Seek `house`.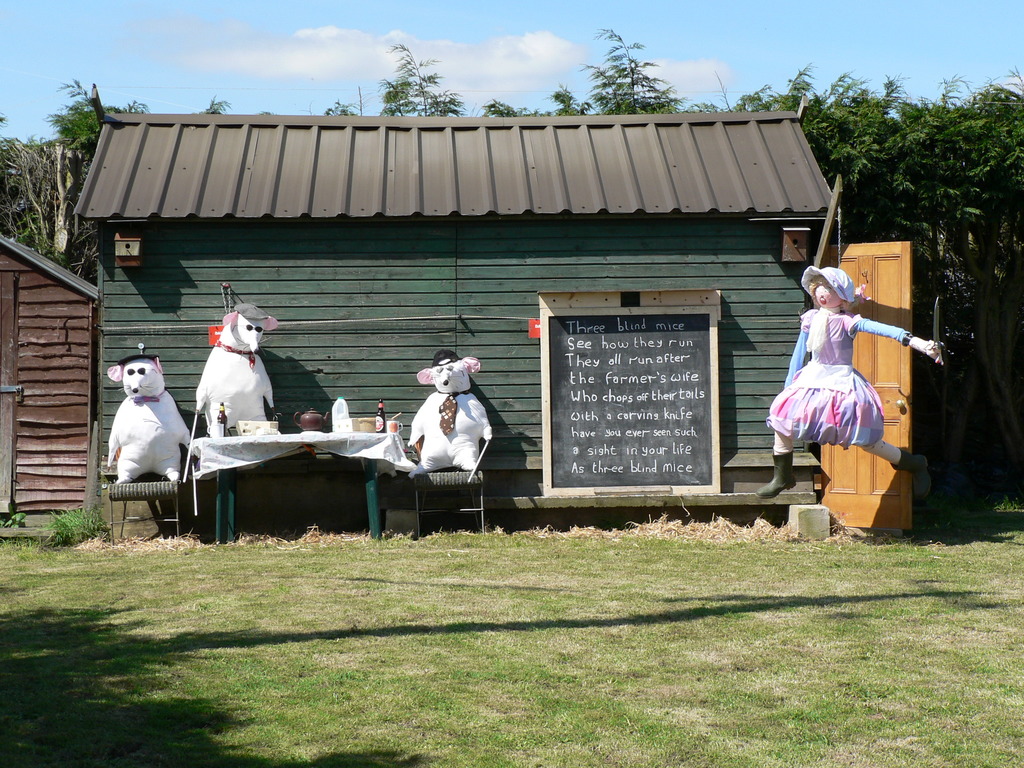
103:65:913:543.
